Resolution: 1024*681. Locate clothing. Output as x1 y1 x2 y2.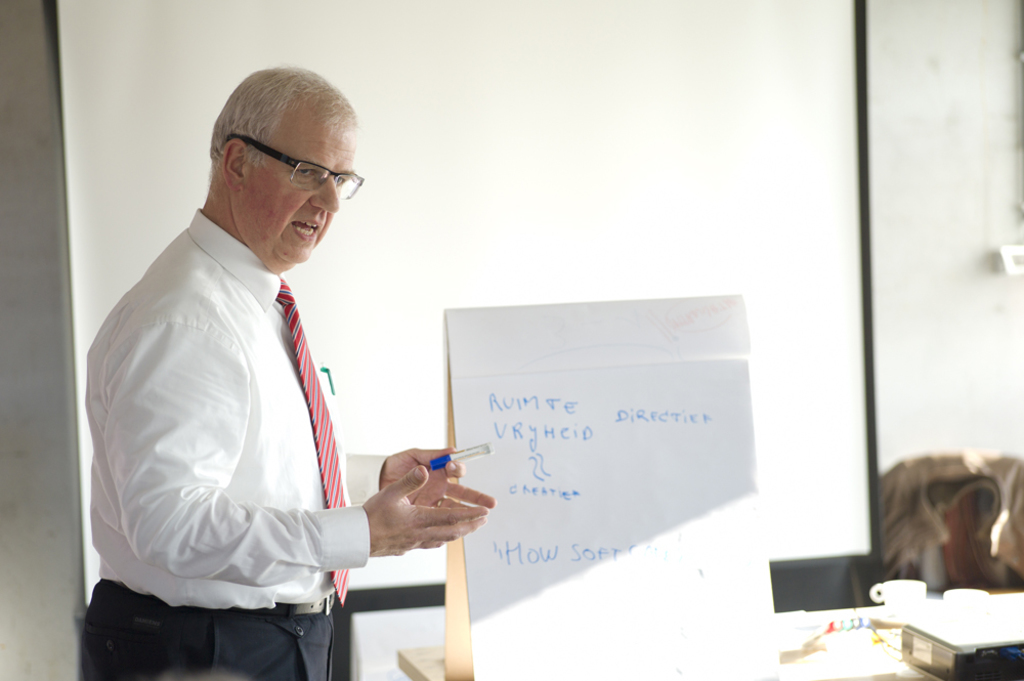
86 167 402 669.
